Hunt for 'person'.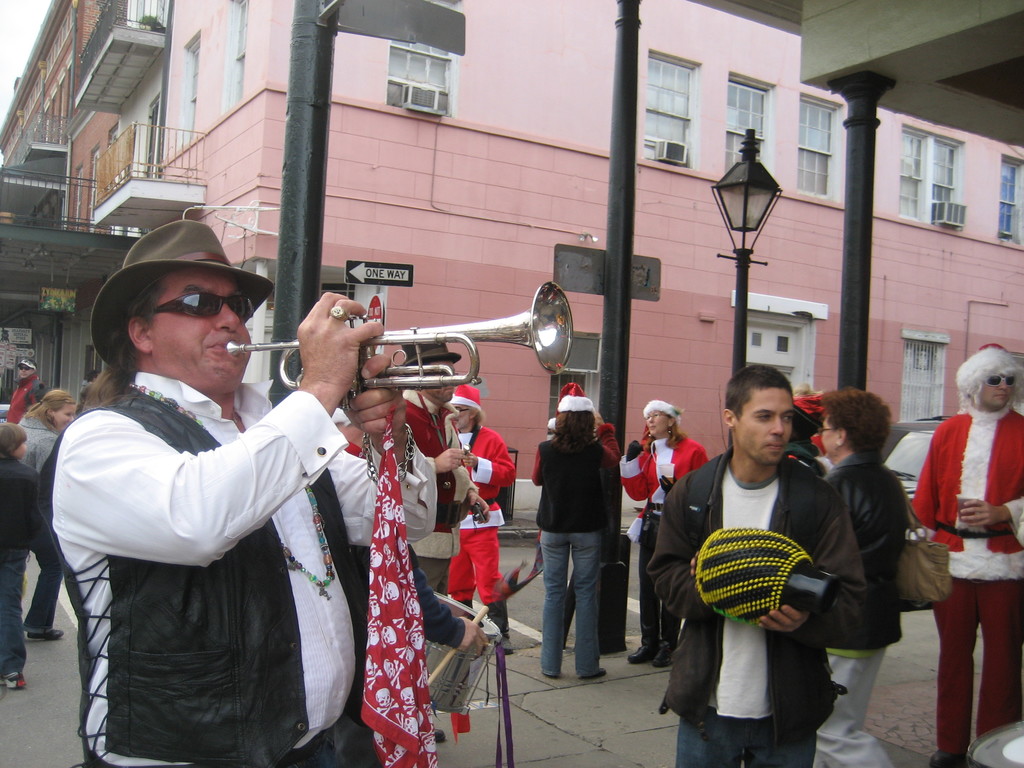
Hunted down at bbox(8, 355, 39, 424).
